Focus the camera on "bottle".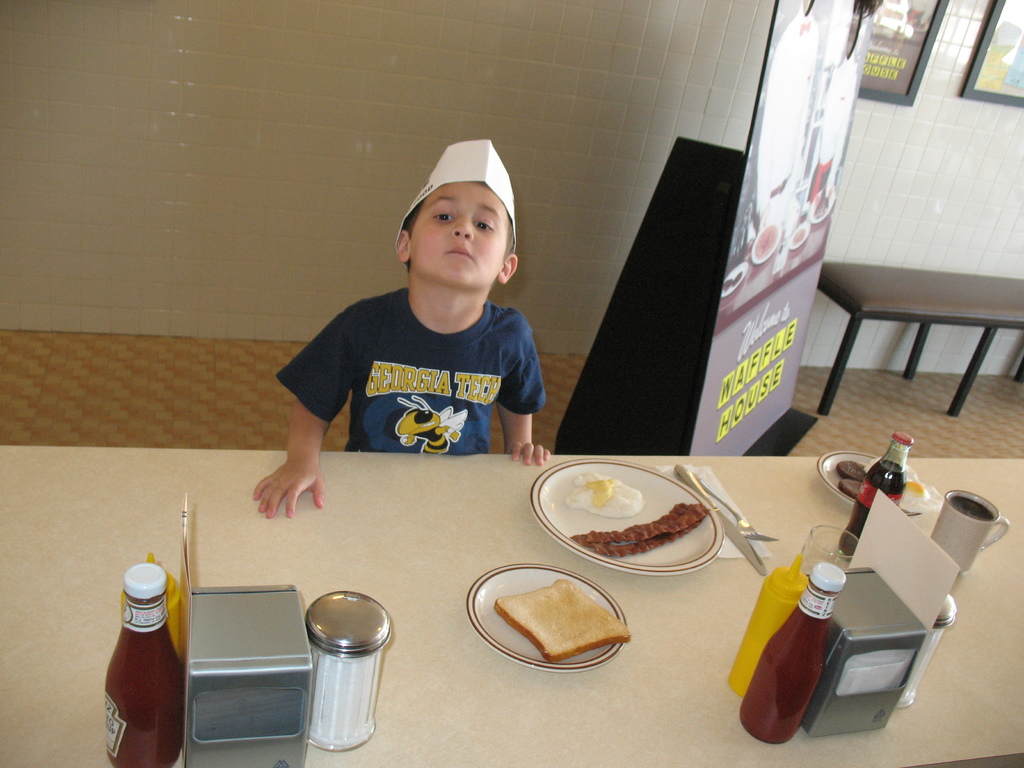
Focus region: (x1=838, y1=435, x2=915, y2=556).
